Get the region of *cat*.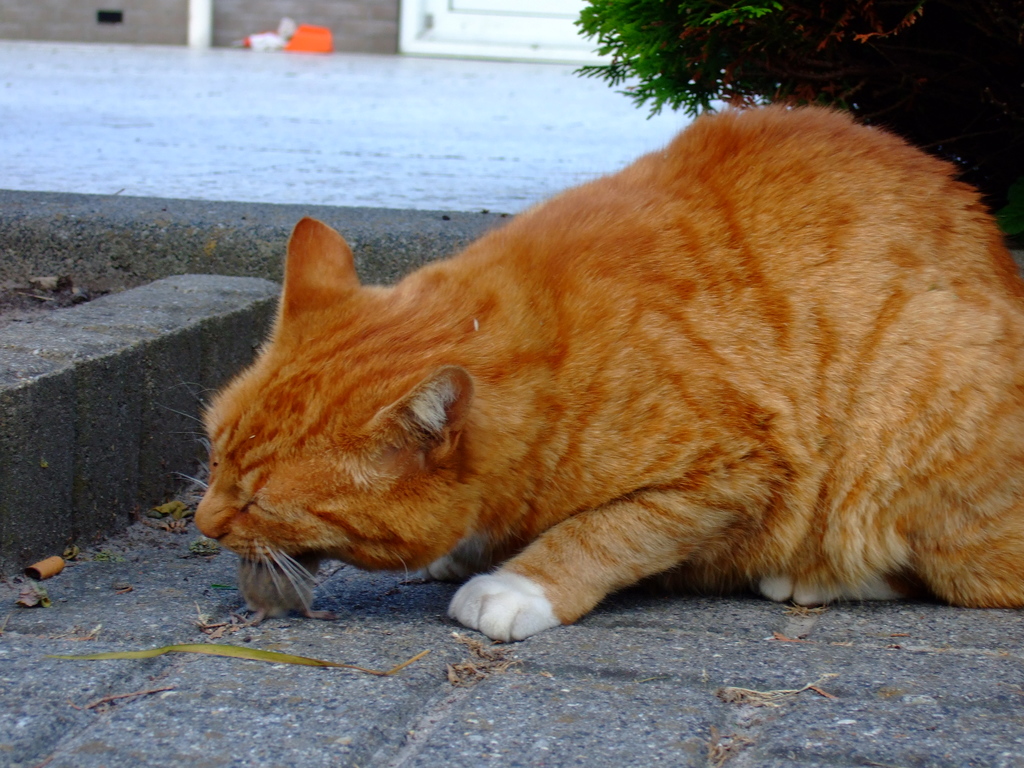
(x1=154, y1=95, x2=1023, y2=646).
